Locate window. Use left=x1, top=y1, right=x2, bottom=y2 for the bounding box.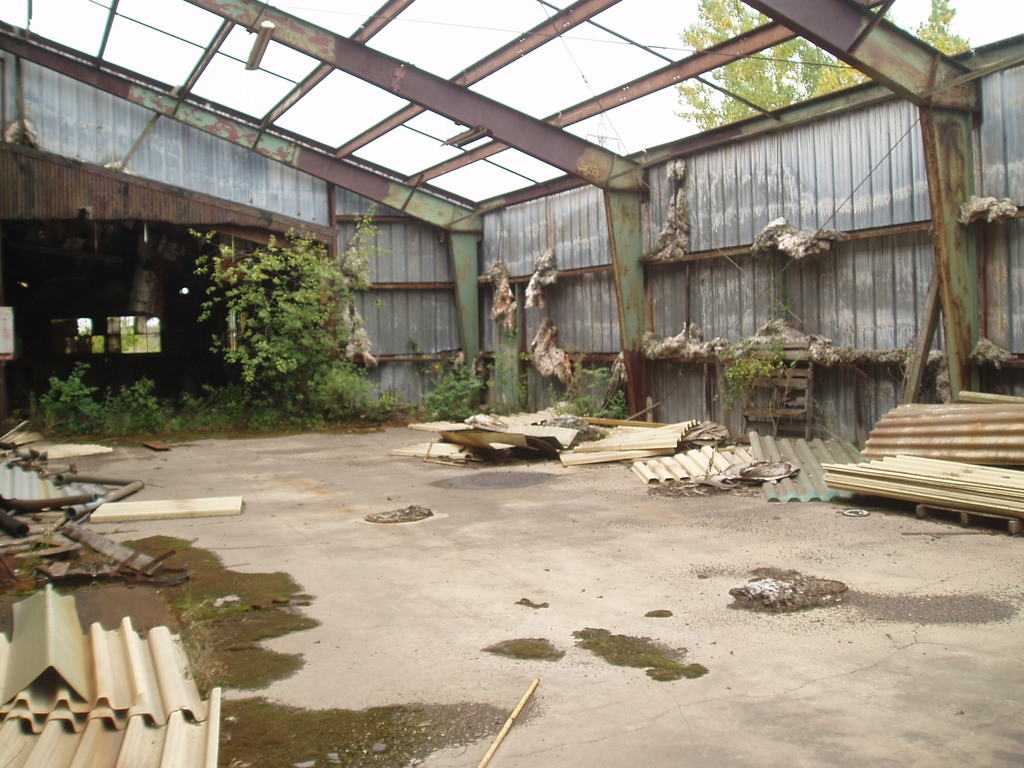
left=68, top=316, right=168, bottom=360.
